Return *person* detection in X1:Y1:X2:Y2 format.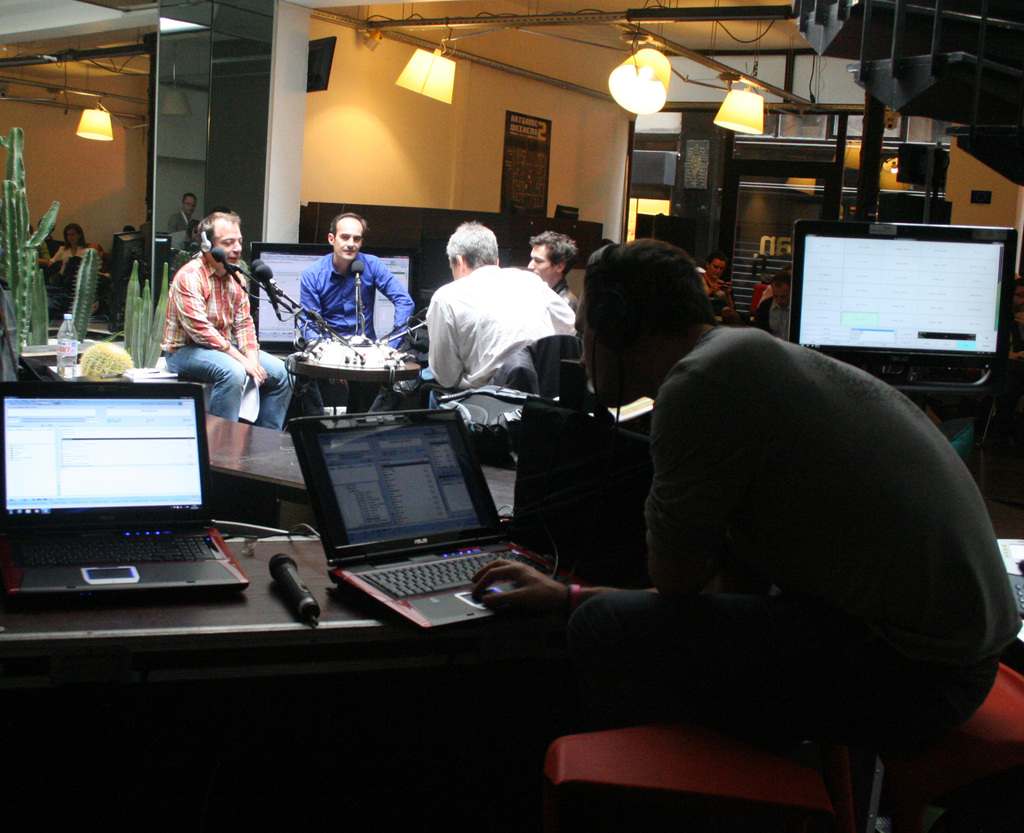
307:215:413:358.
